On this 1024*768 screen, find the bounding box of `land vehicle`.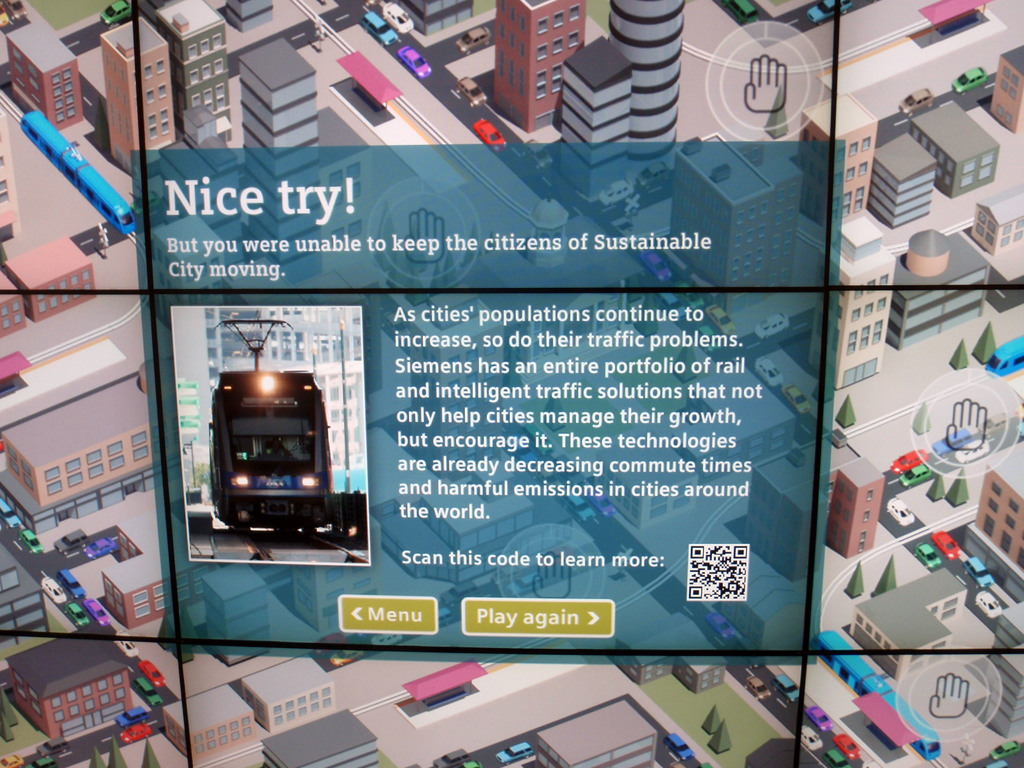
Bounding box: l=0, t=0, r=8, b=26.
